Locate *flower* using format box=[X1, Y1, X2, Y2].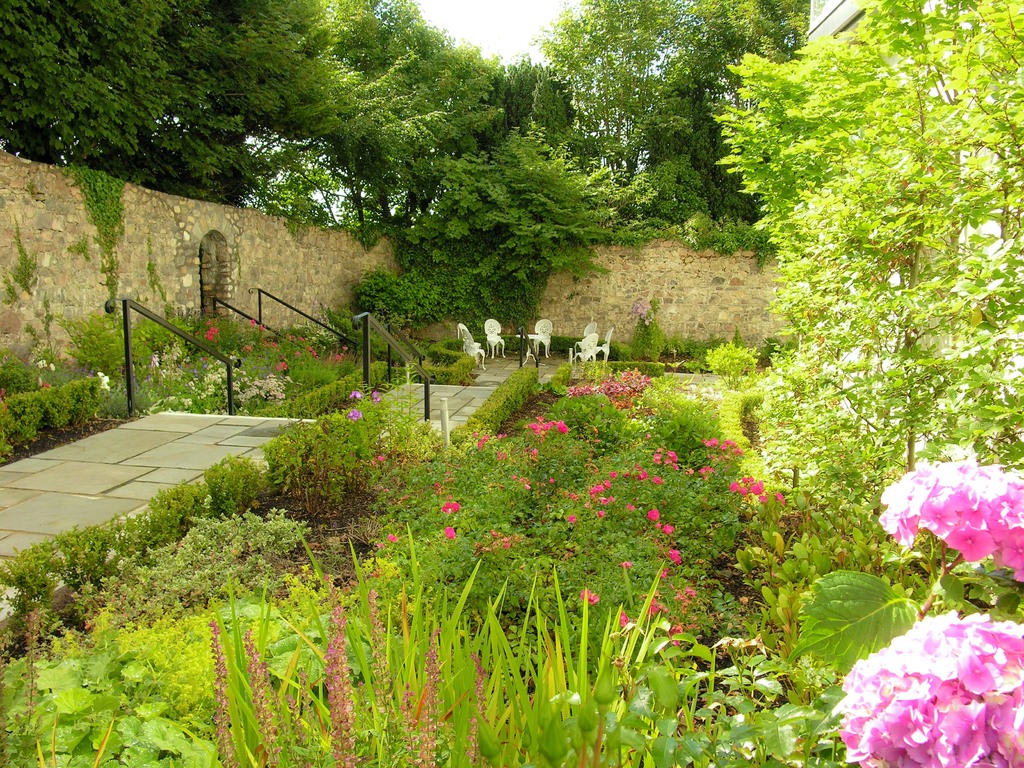
box=[534, 415, 545, 421].
